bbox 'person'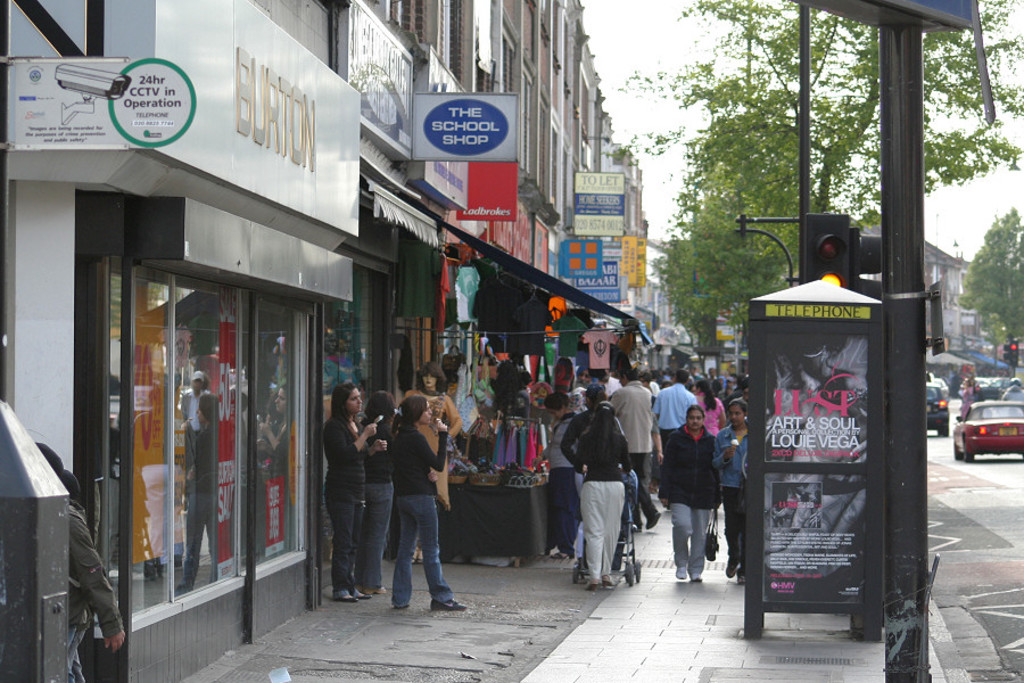
(389,394,465,608)
